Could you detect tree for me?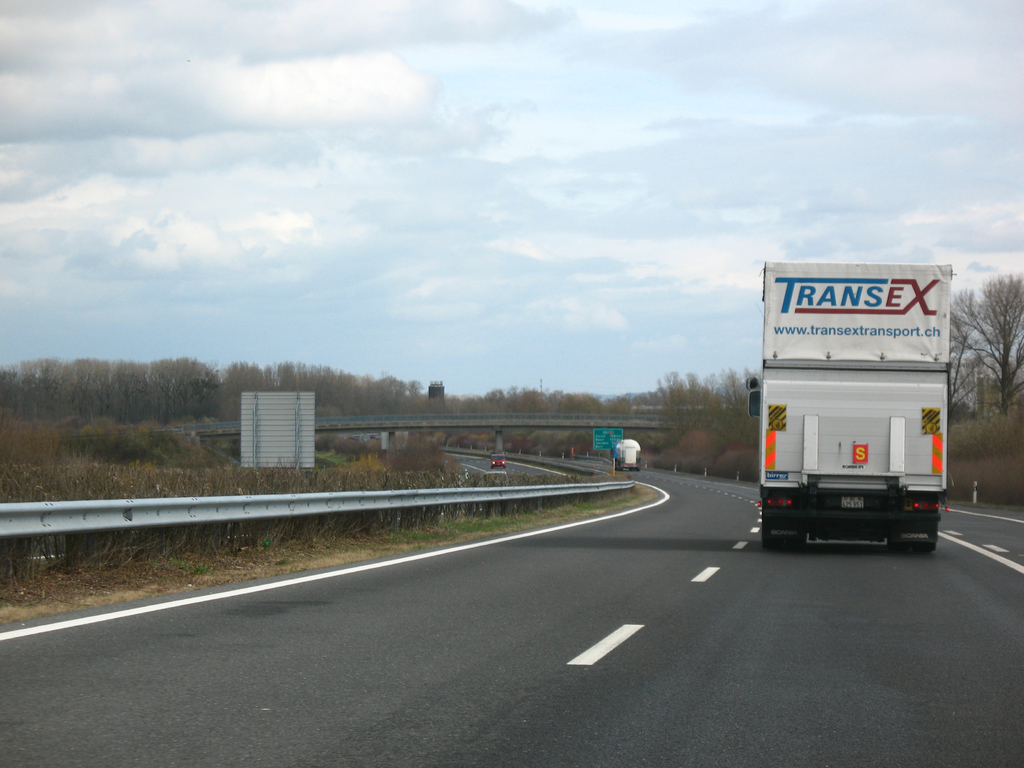
Detection result: bbox(85, 356, 110, 412).
